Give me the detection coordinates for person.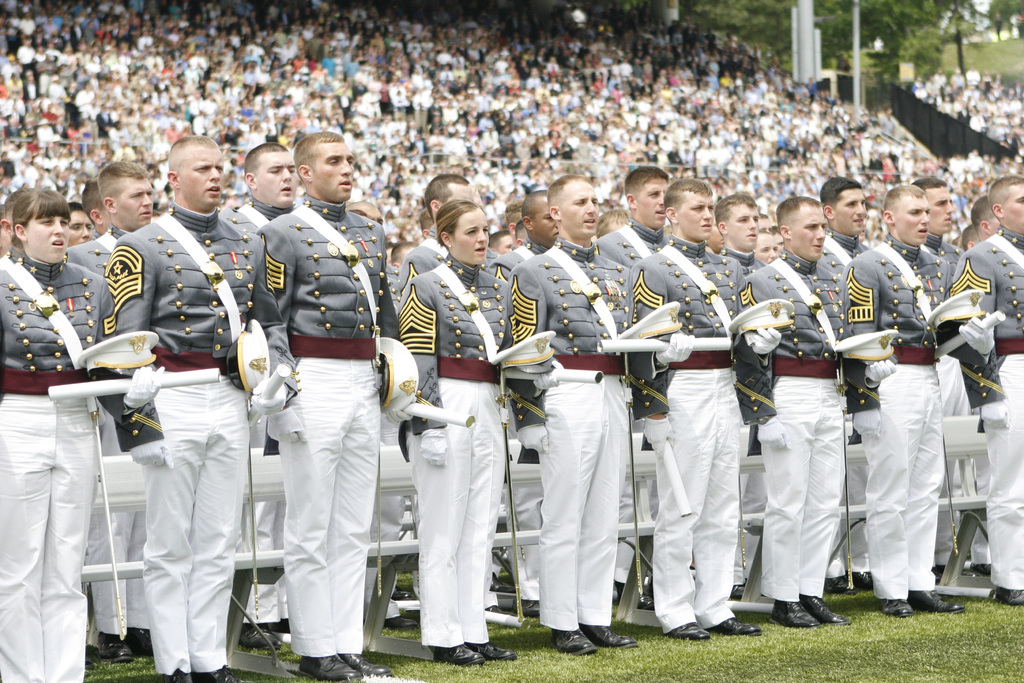
(488,231,507,257).
